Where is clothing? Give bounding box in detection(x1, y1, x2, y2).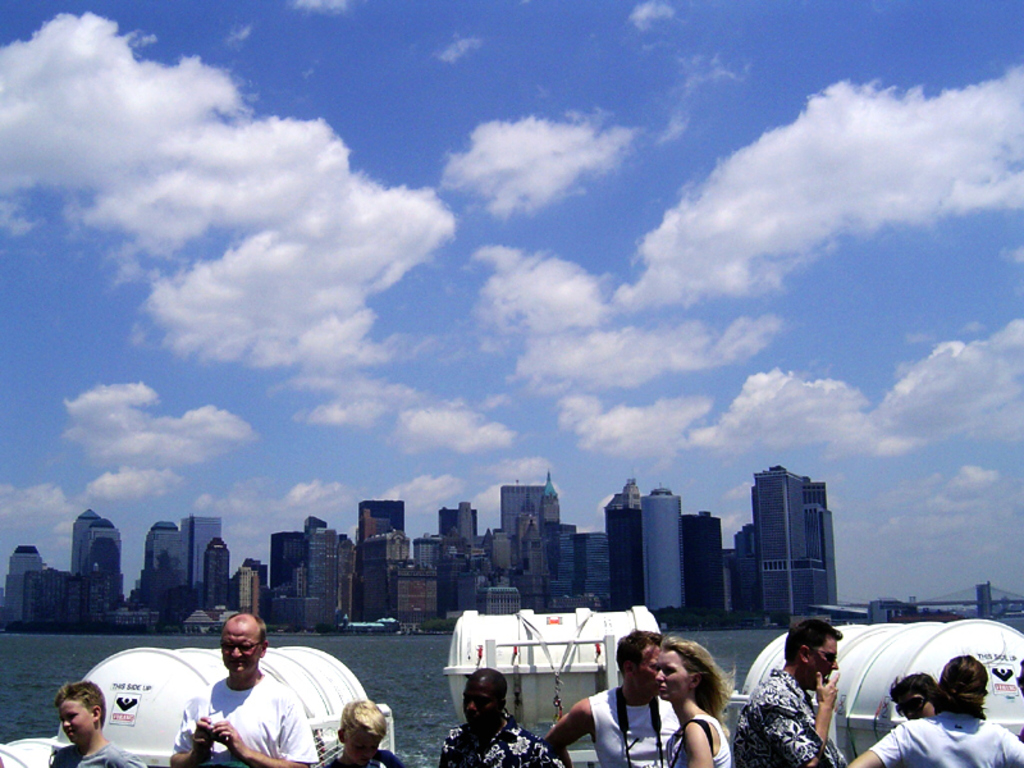
detection(52, 727, 143, 767).
